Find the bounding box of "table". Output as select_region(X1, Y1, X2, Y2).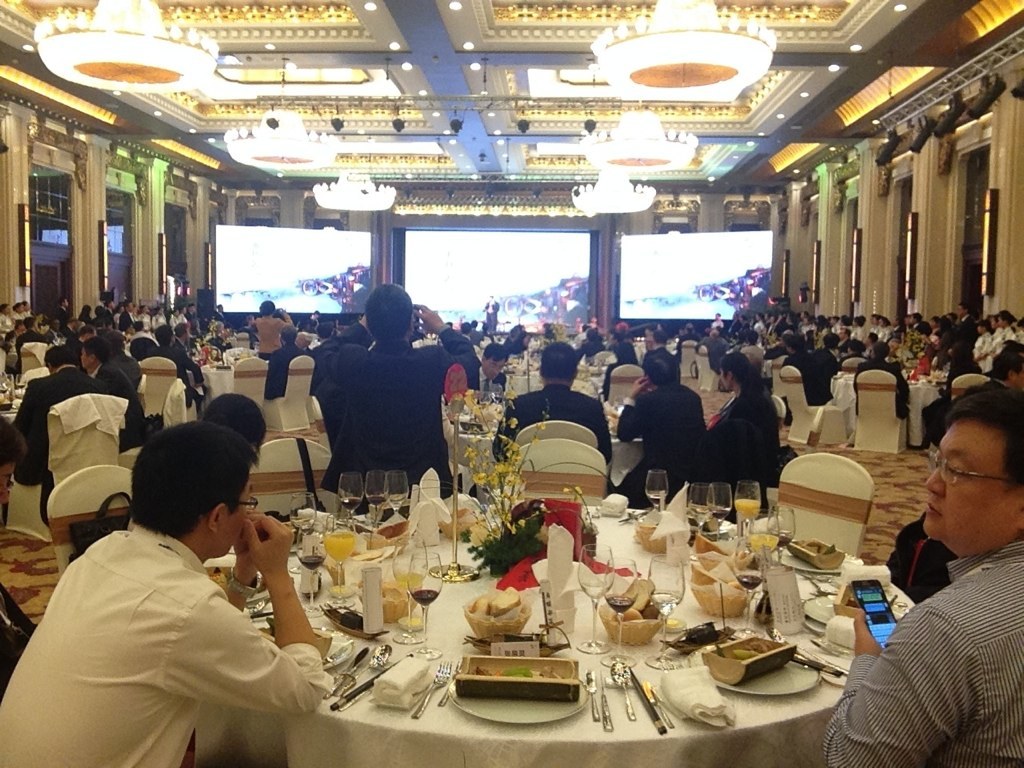
select_region(824, 374, 946, 451).
